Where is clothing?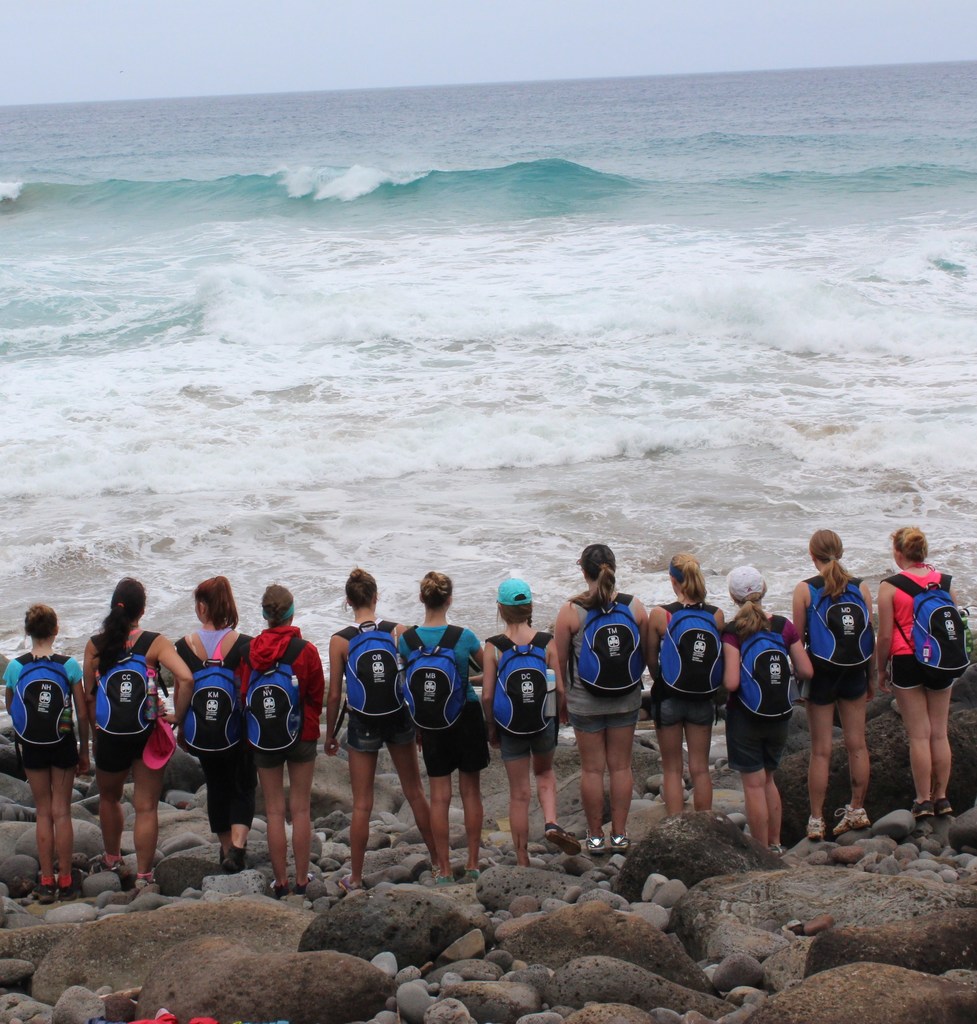
pyautogui.locateOnScreen(238, 631, 309, 762).
